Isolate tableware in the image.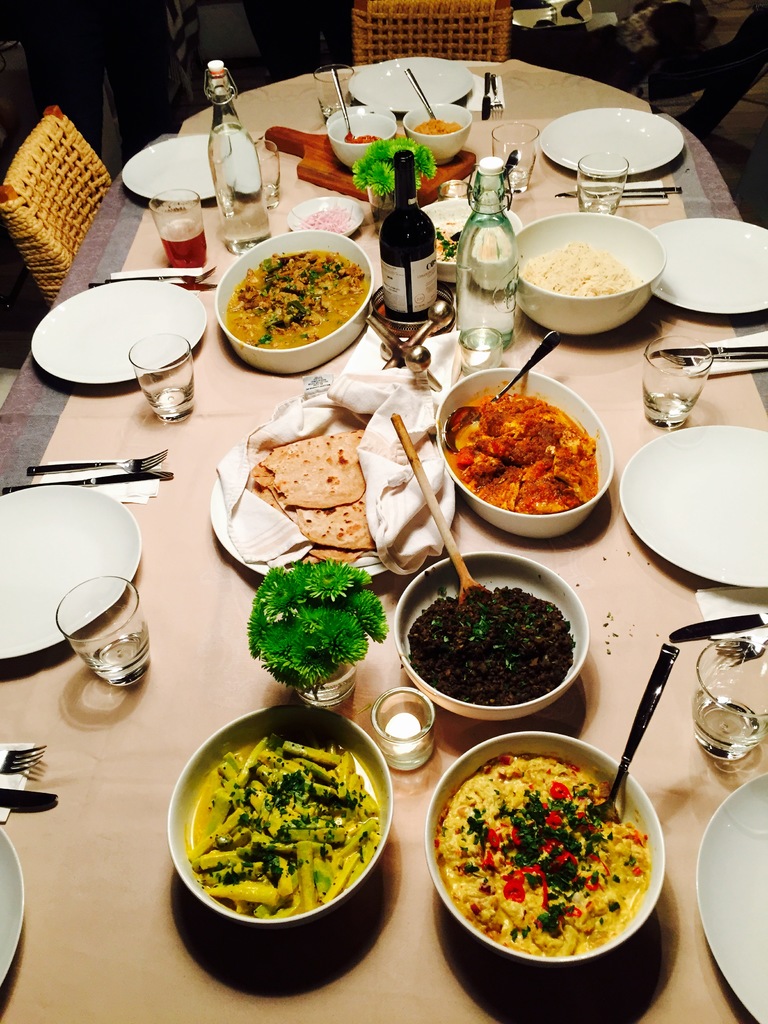
Isolated region: l=587, t=645, r=680, b=820.
